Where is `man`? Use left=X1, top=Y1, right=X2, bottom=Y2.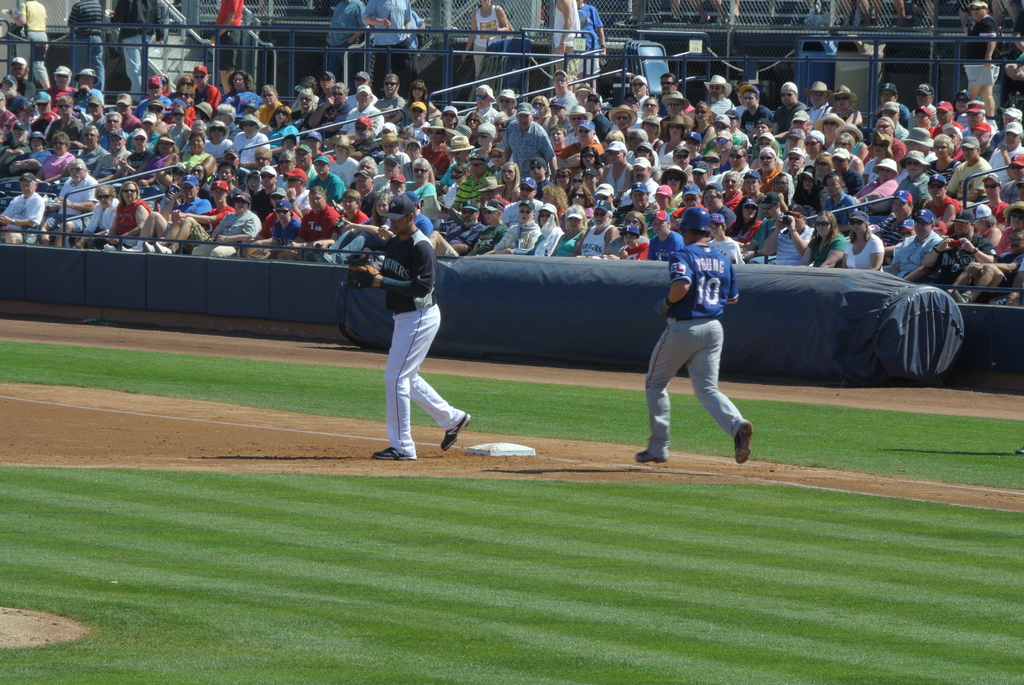
left=950, top=130, right=998, bottom=198.
